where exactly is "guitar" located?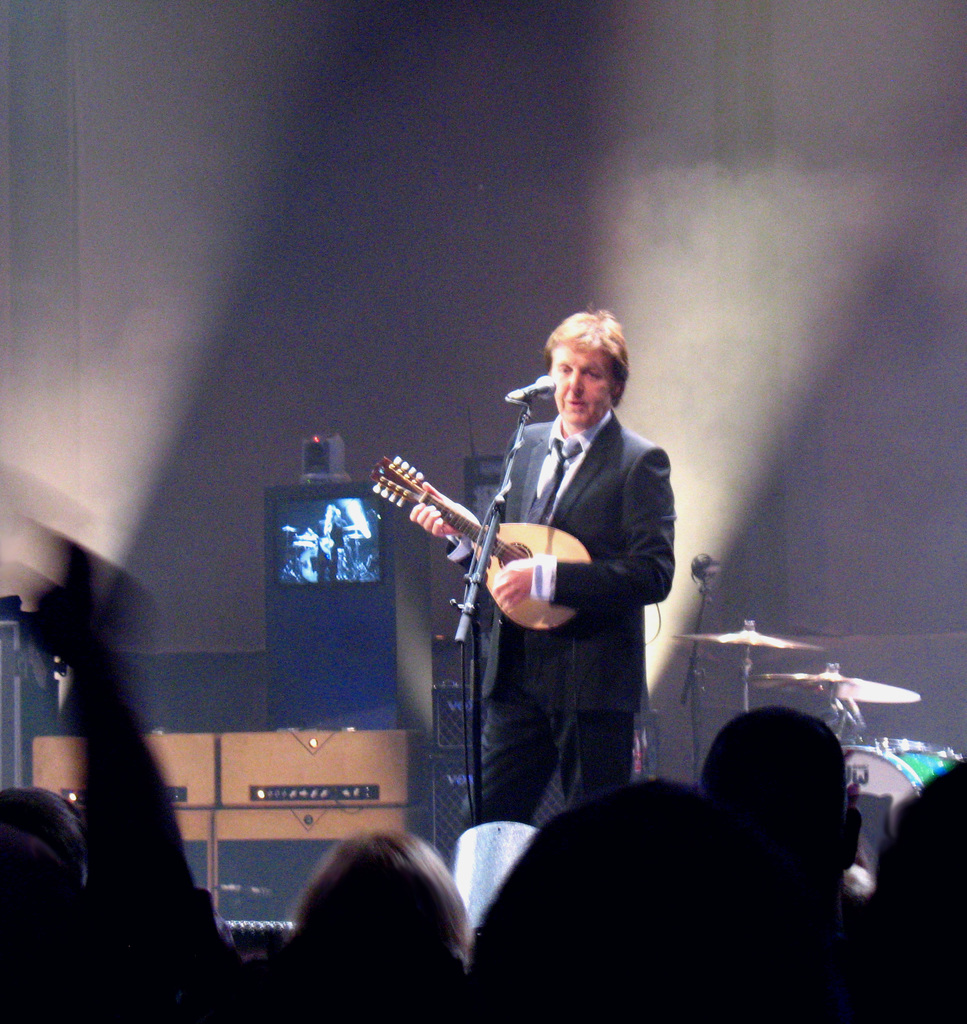
Its bounding box is bbox=(367, 451, 591, 638).
